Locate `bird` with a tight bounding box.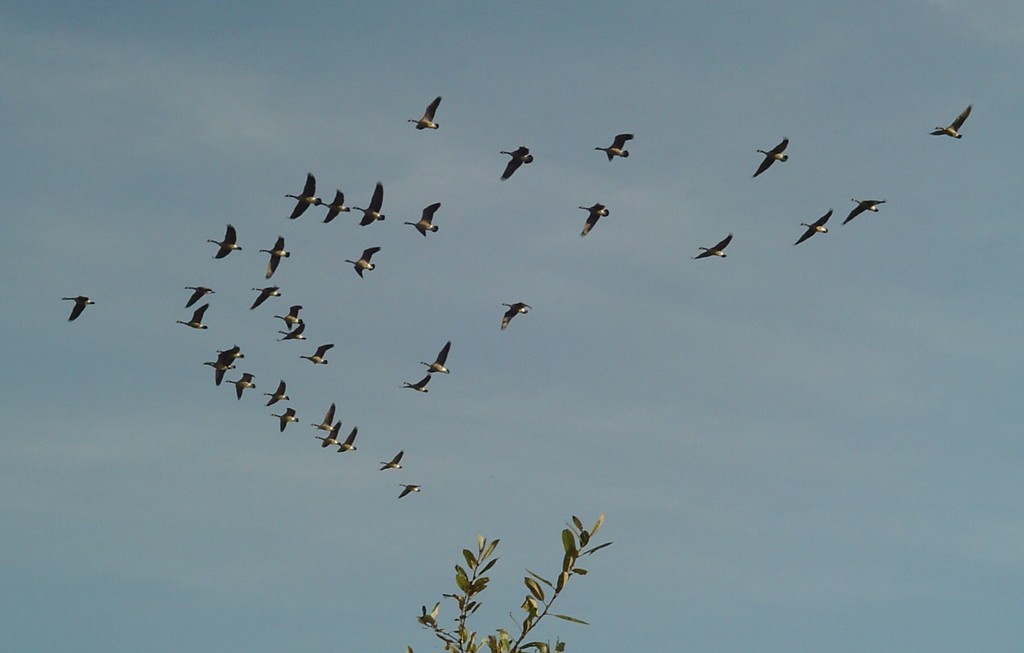
bbox=(271, 407, 300, 435).
